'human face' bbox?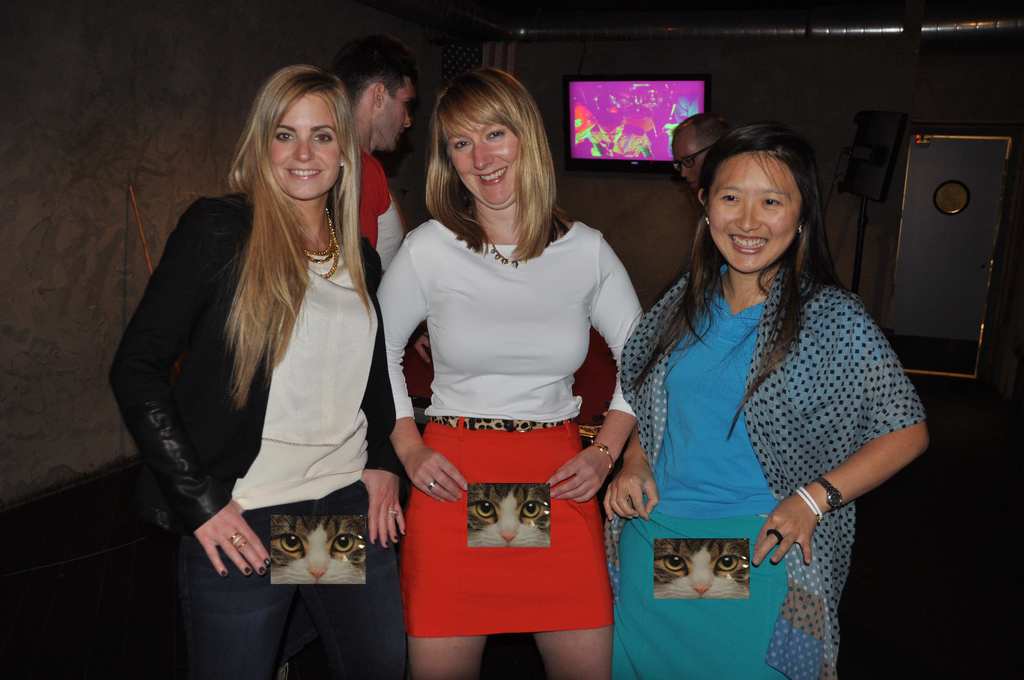
select_region(445, 114, 521, 206)
